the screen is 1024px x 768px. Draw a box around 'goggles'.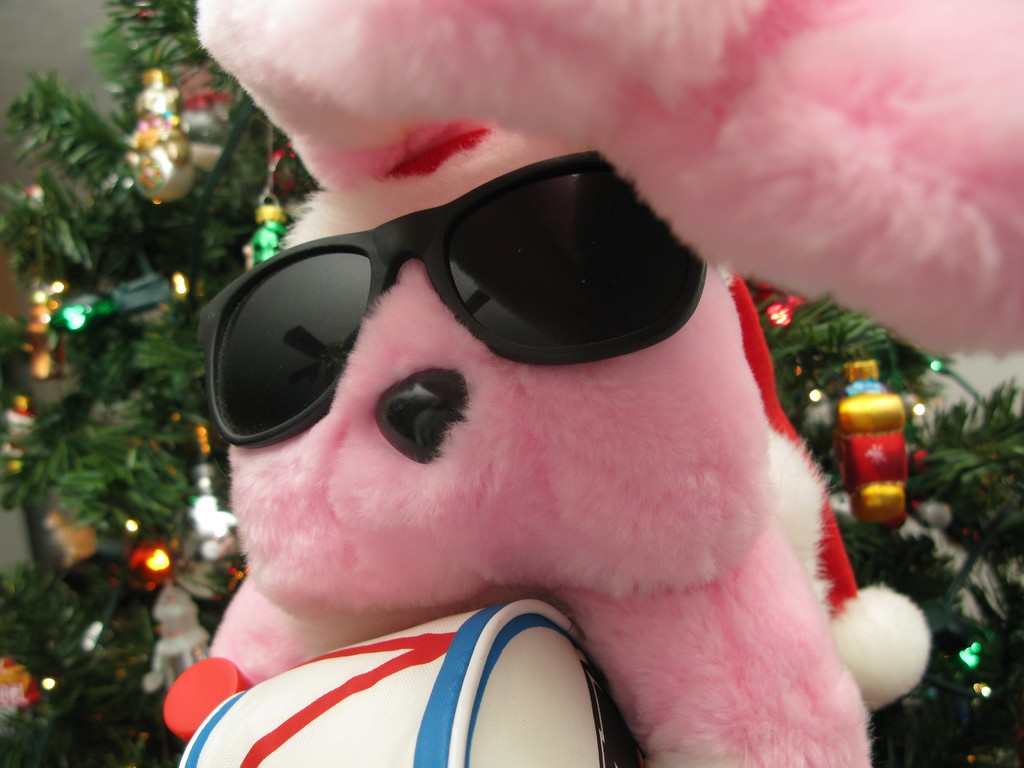
<box>208,155,722,433</box>.
